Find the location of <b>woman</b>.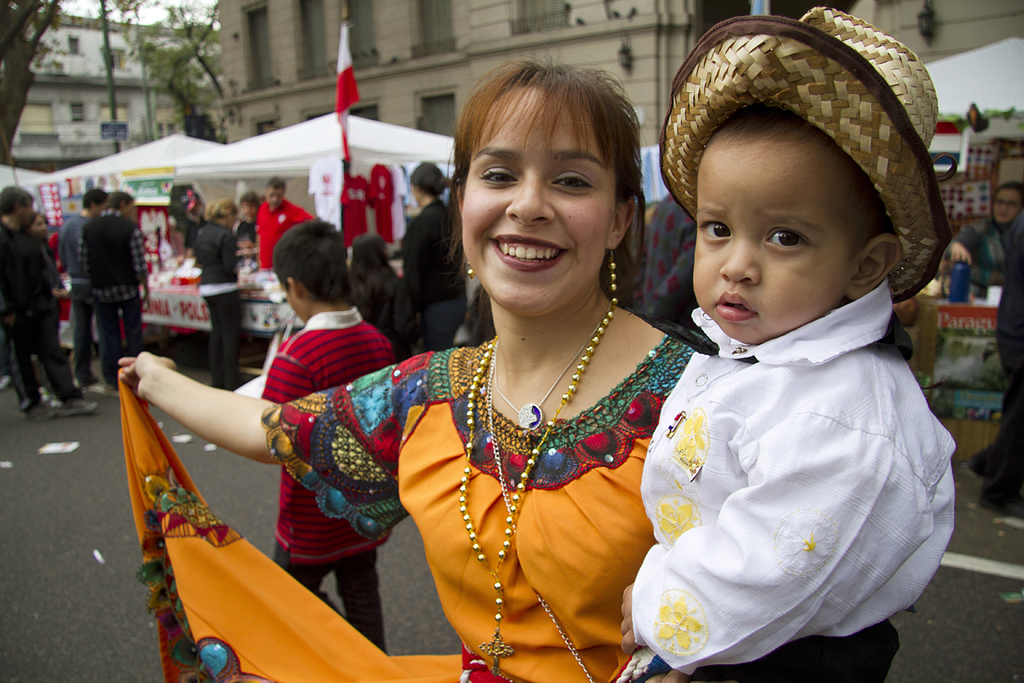
Location: region(191, 196, 248, 393).
